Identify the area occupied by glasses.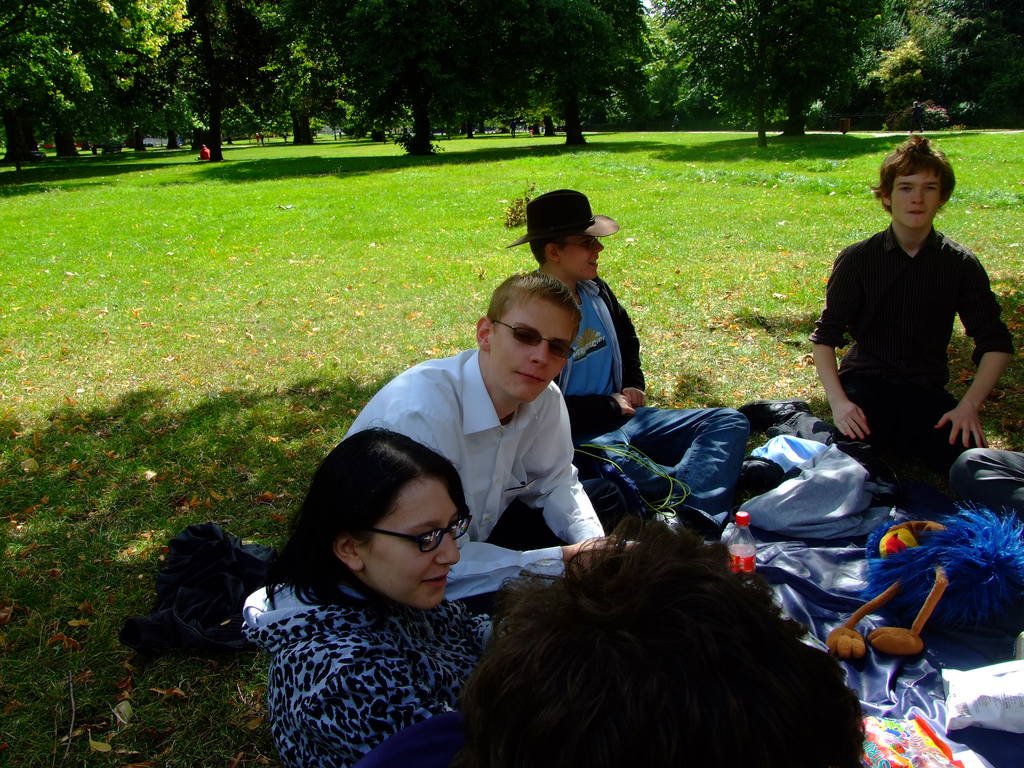
Area: <box>367,513,474,556</box>.
